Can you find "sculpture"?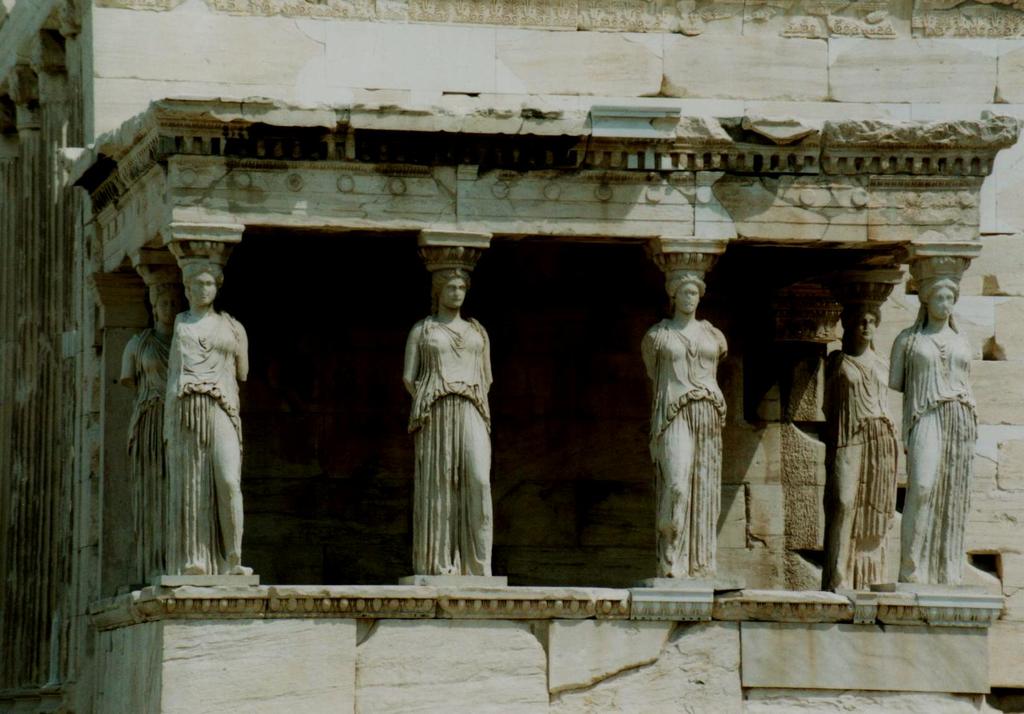
Yes, bounding box: {"x1": 891, "y1": 254, "x2": 997, "y2": 592}.
